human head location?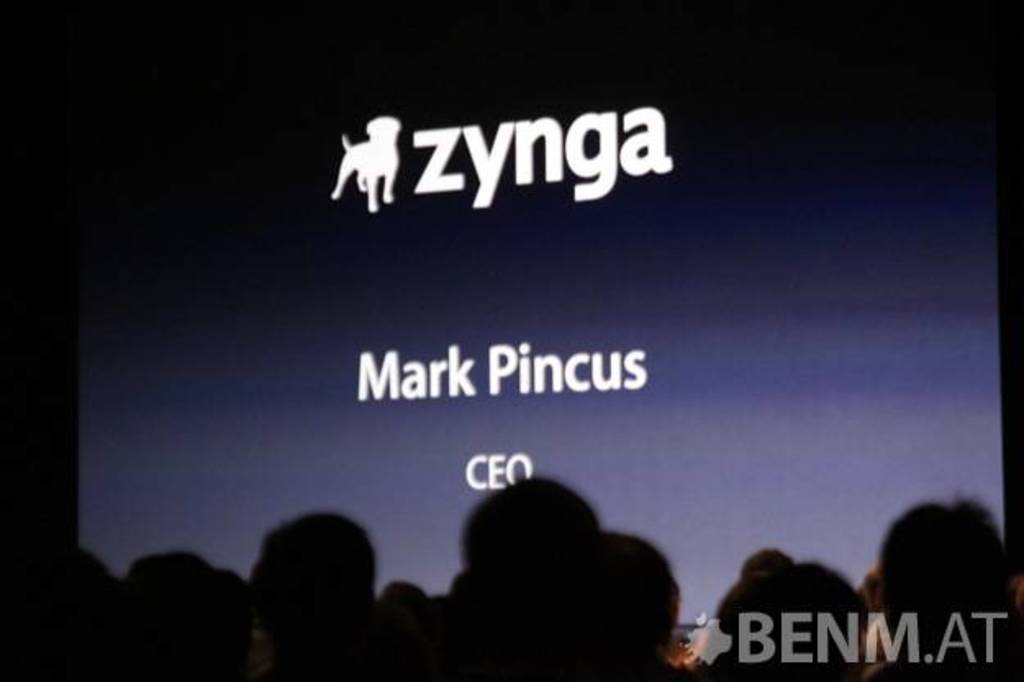
709 561 863 680
